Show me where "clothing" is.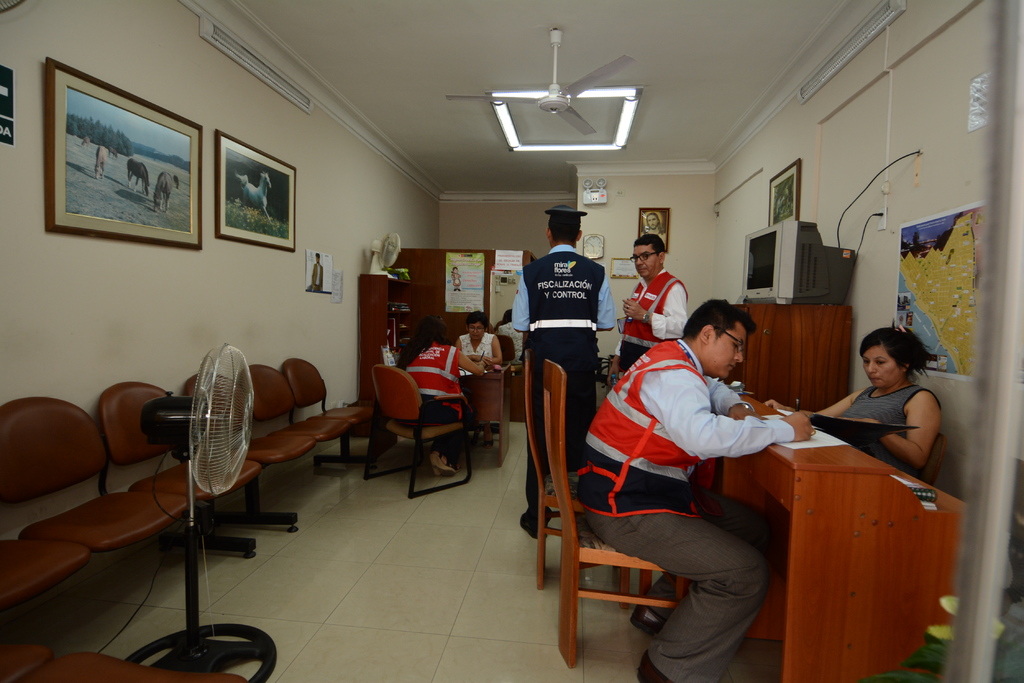
"clothing" is at <bbox>566, 343, 790, 506</bbox>.
